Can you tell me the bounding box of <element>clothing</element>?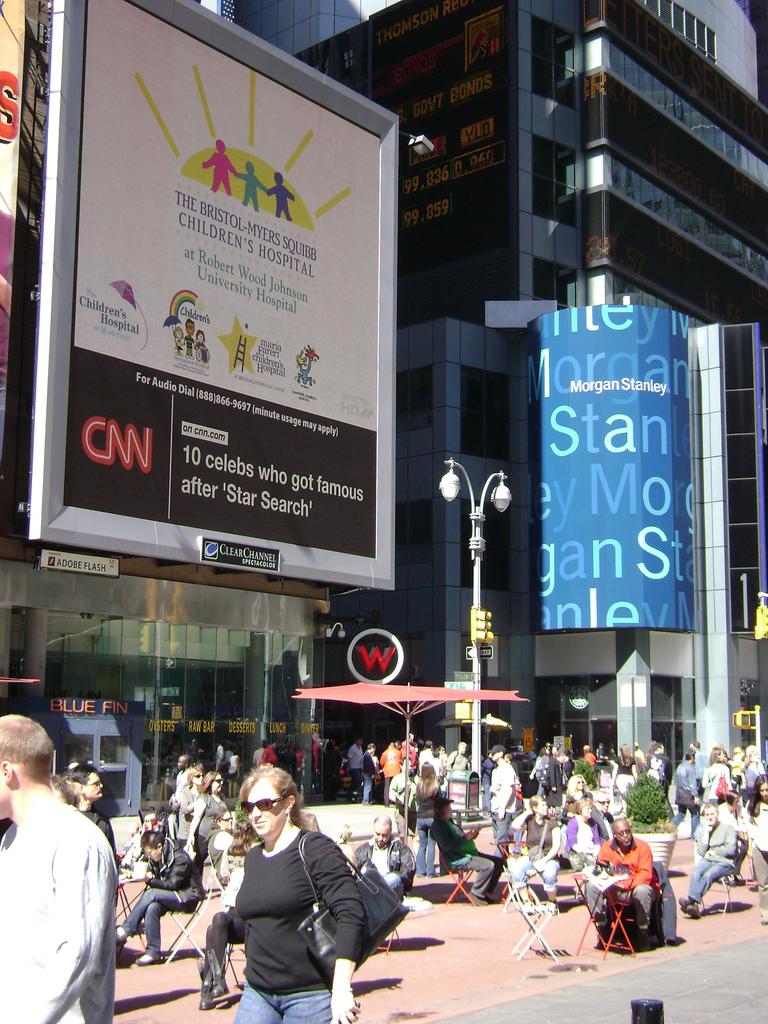
box=[208, 799, 385, 1008].
